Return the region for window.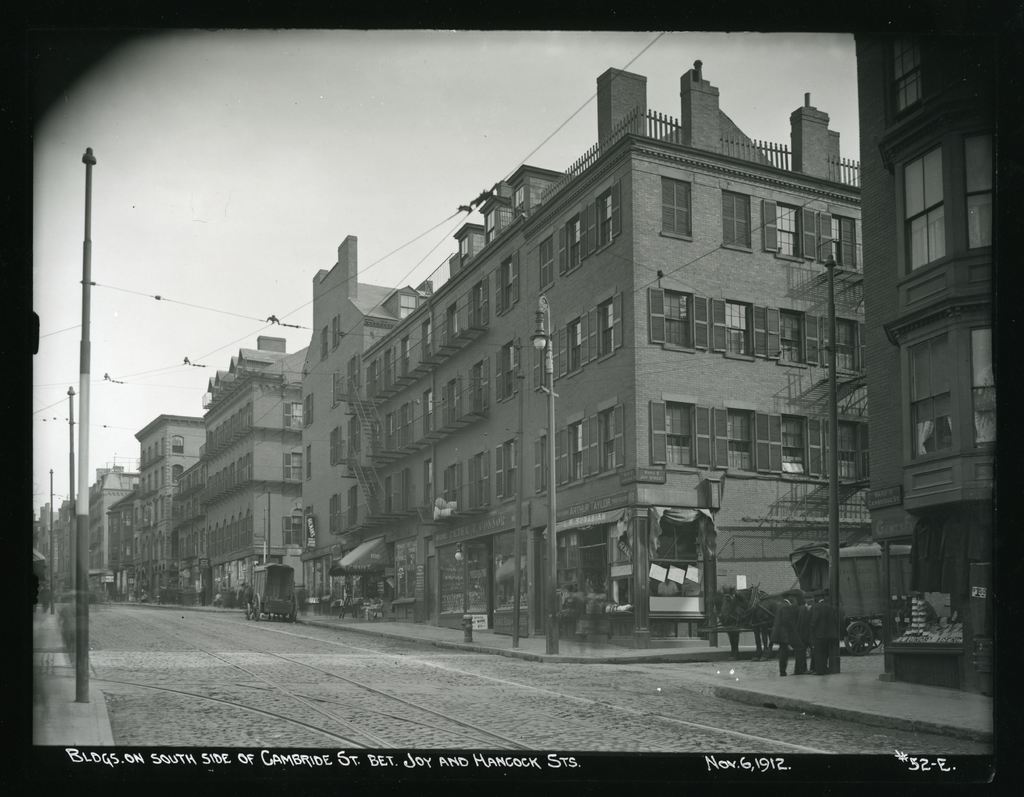
bbox=(425, 315, 432, 366).
